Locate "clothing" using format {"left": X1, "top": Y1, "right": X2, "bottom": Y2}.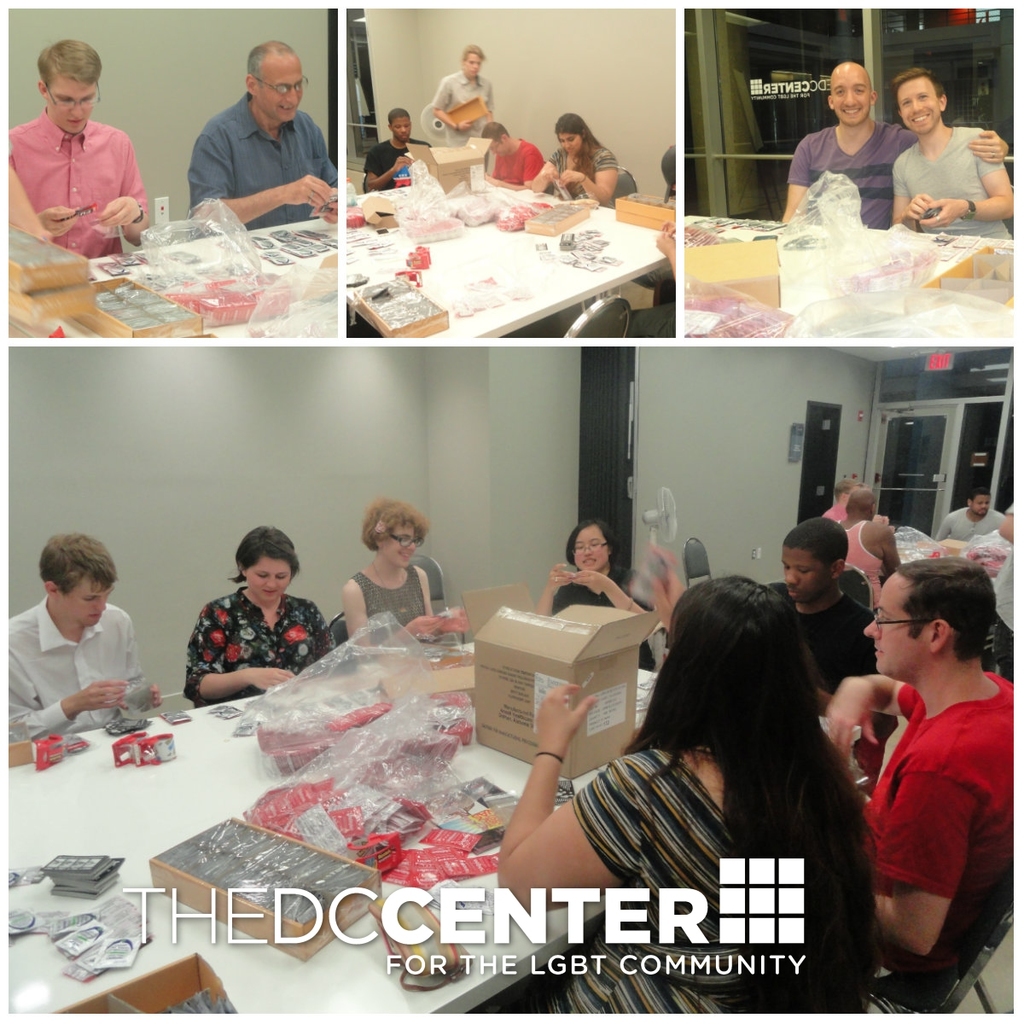
{"left": 517, "top": 743, "right": 783, "bottom": 1015}.
